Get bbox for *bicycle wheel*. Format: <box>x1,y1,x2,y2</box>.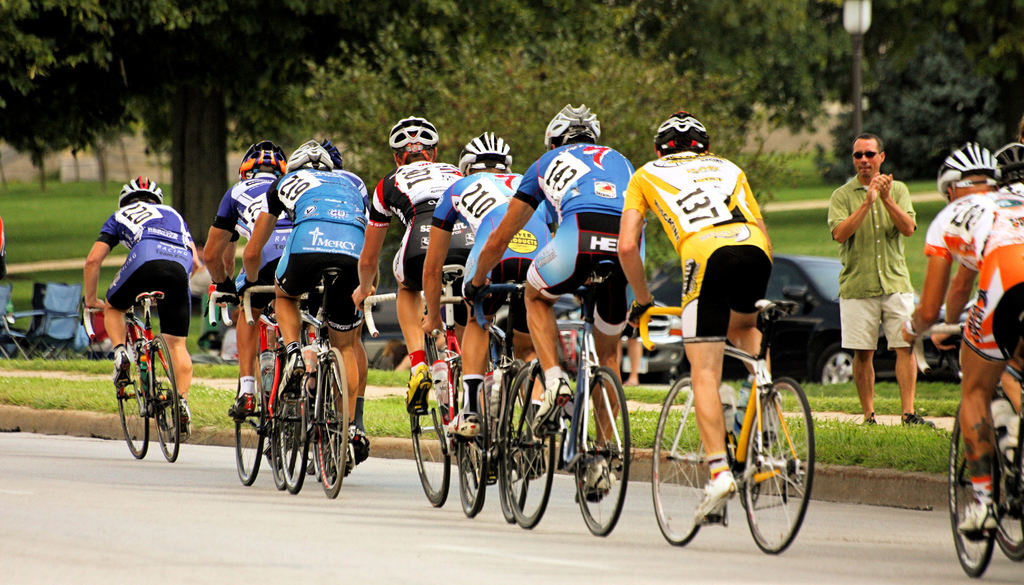
<box>141,333,180,460</box>.
